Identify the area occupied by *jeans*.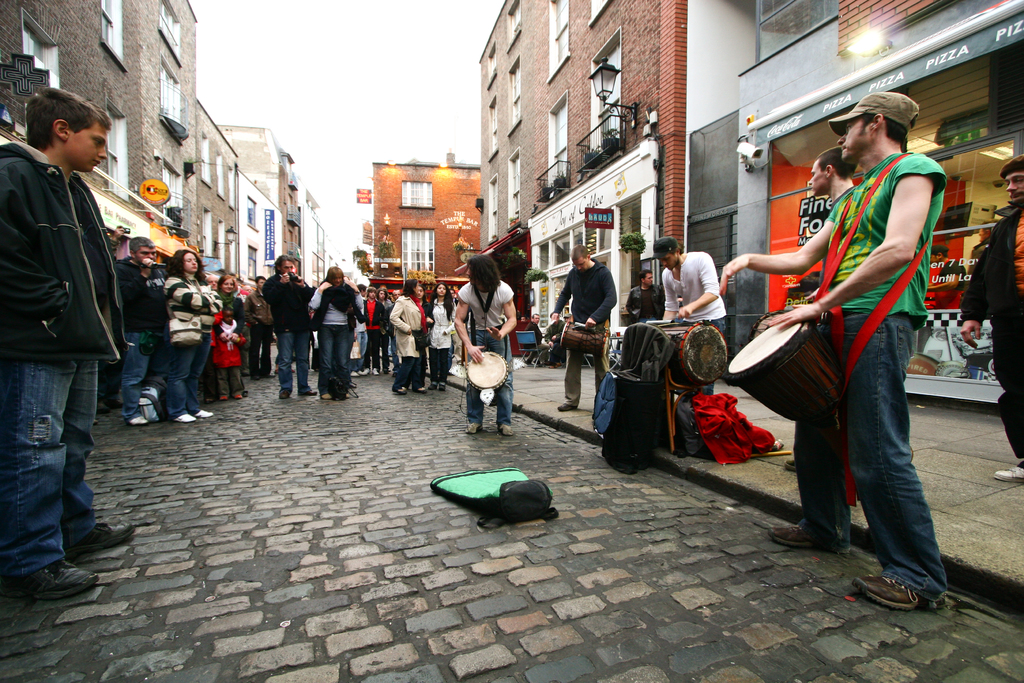
Area: l=467, t=327, r=514, b=429.
